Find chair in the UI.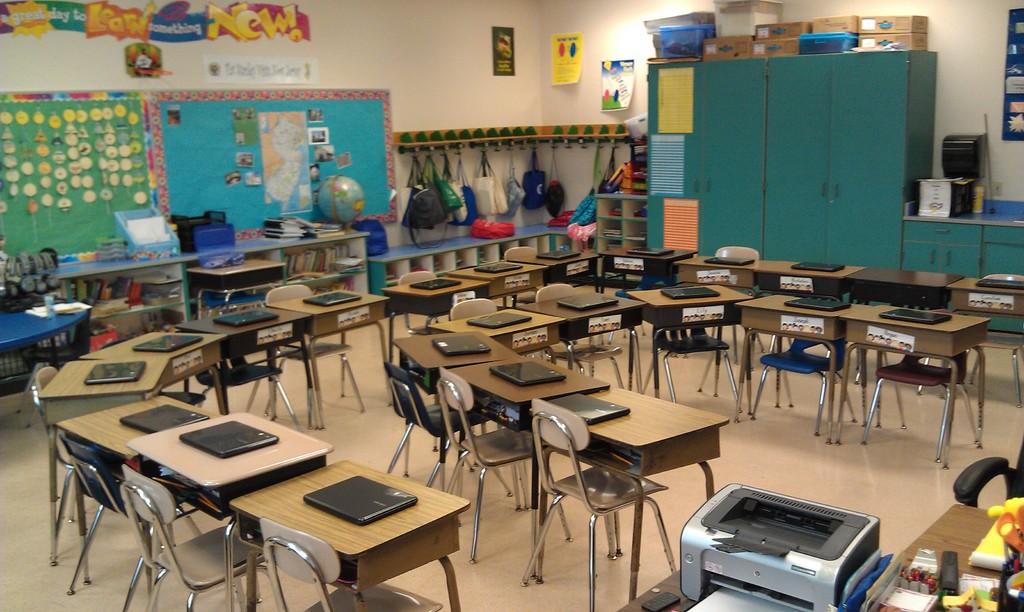
UI element at [379, 354, 515, 497].
